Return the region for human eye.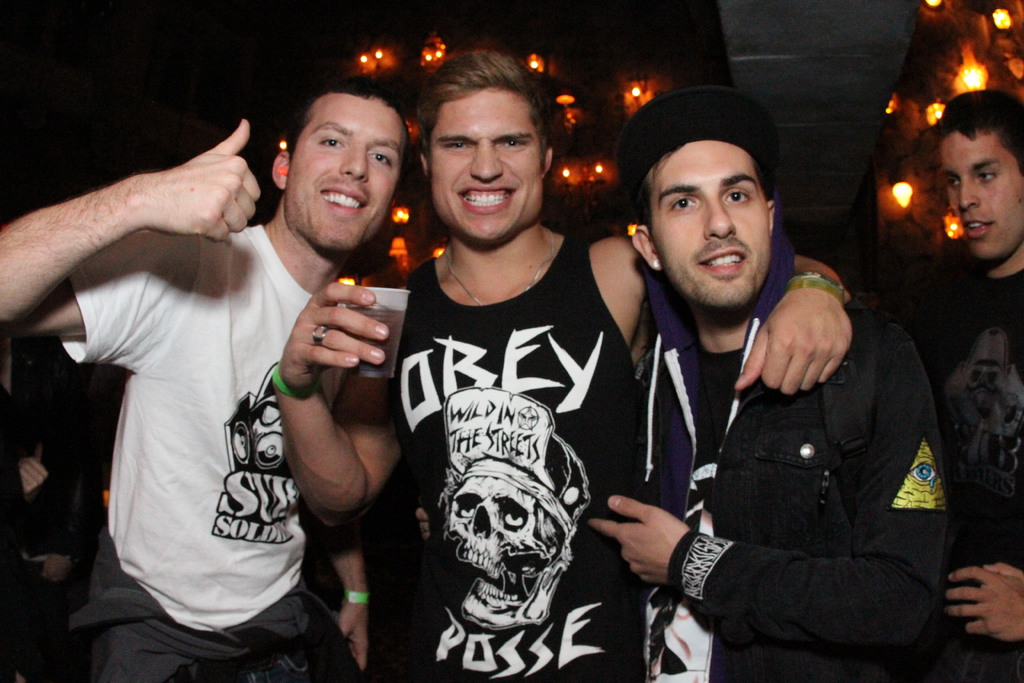
locate(368, 149, 392, 168).
